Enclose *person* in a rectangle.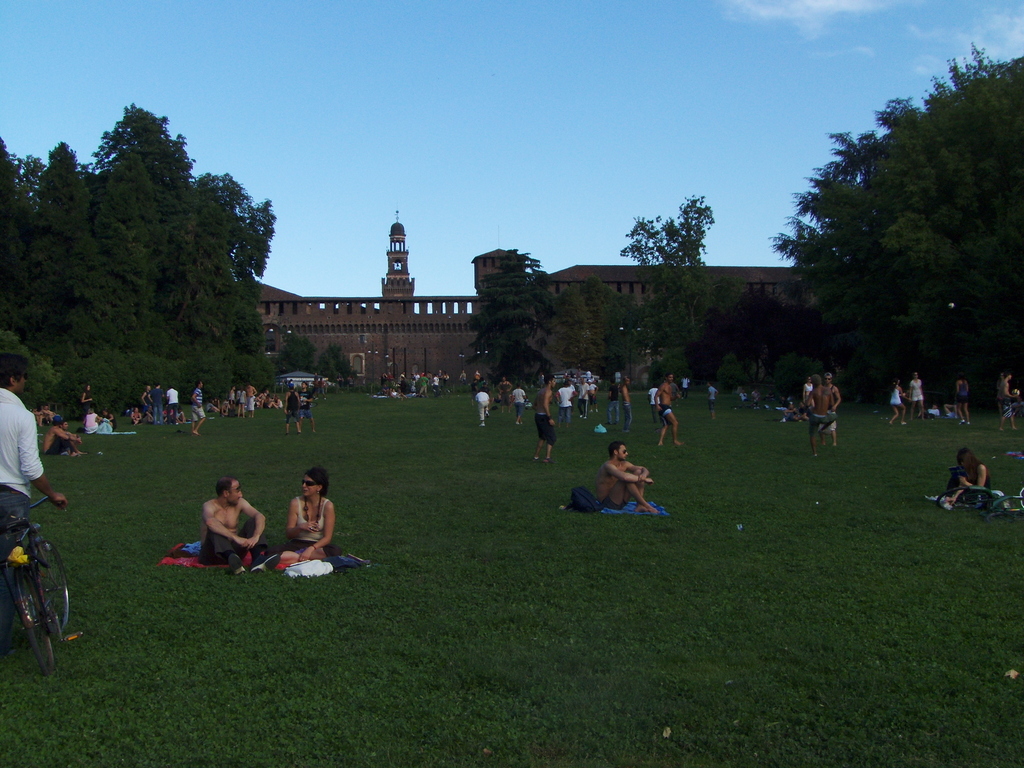
l=472, t=385, r=491, b=428.
